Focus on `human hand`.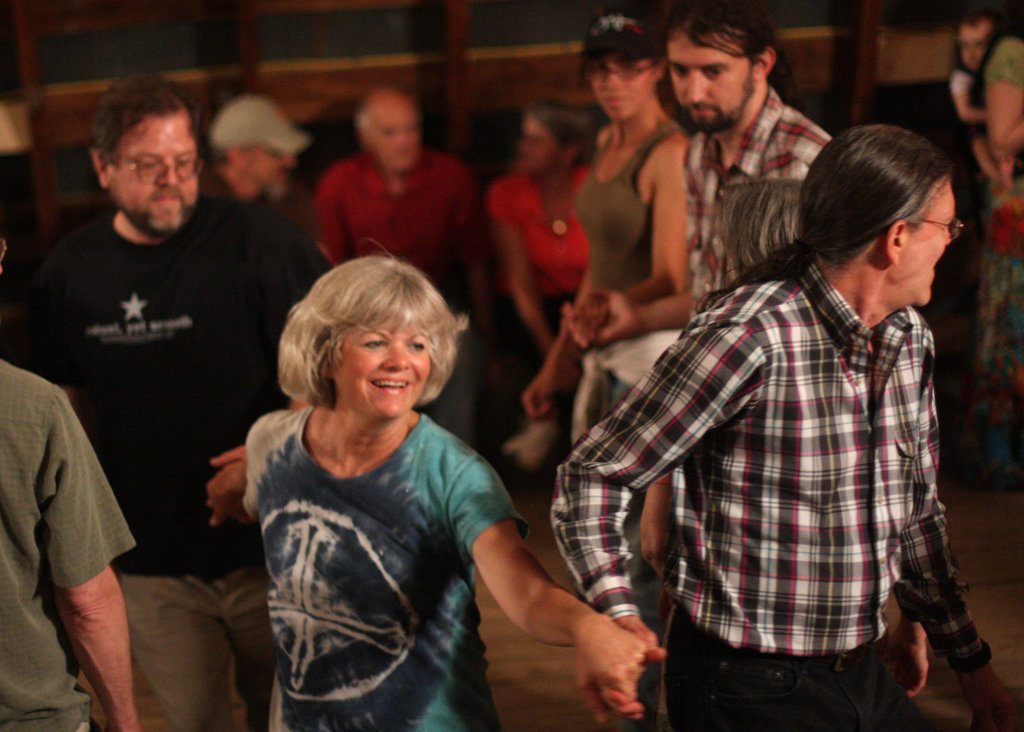
Focused at box=[202, 446, 250, 526].
